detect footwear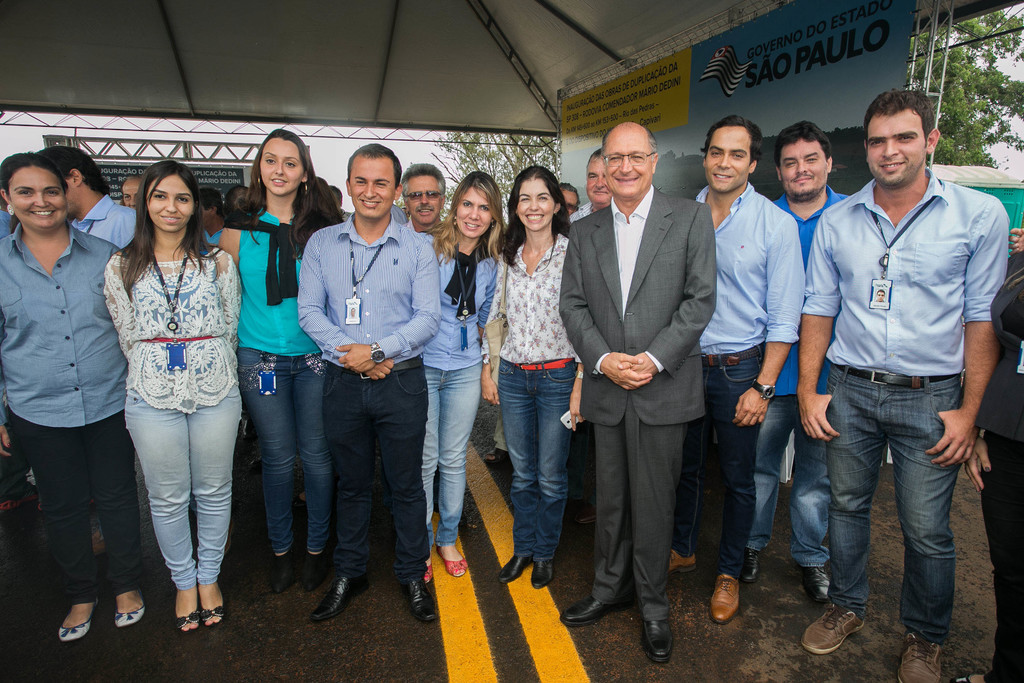
[left=735, top=549, right=763, bottom=580]
